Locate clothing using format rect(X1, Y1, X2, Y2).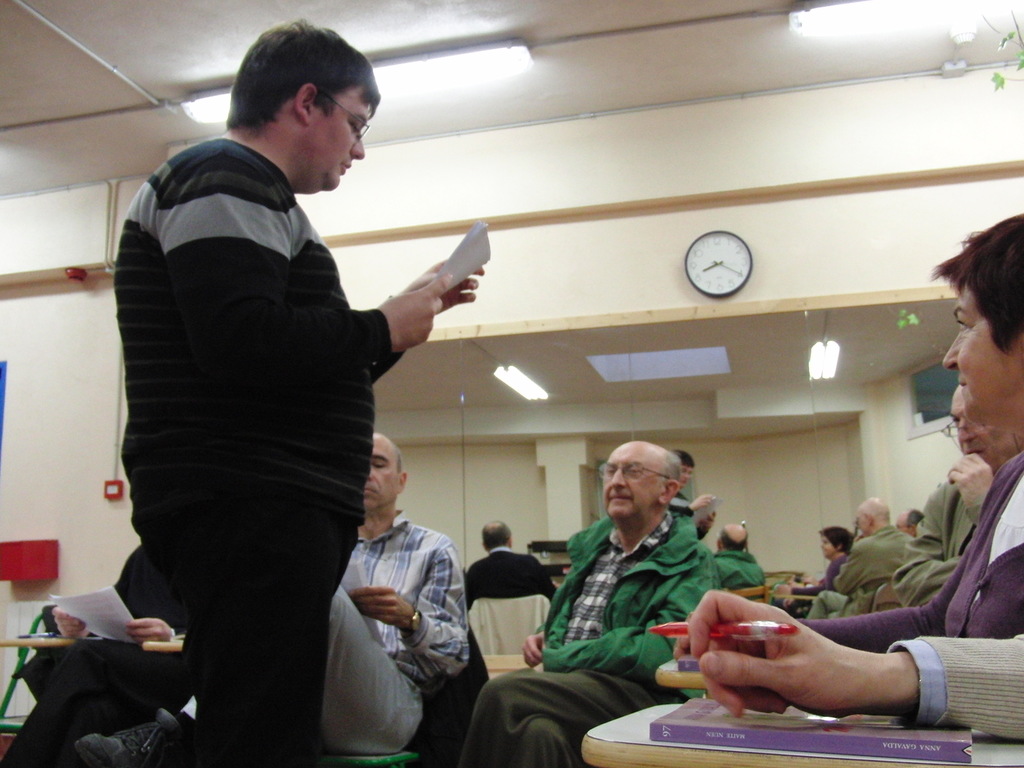
rect(826, 532, 927, 609).
